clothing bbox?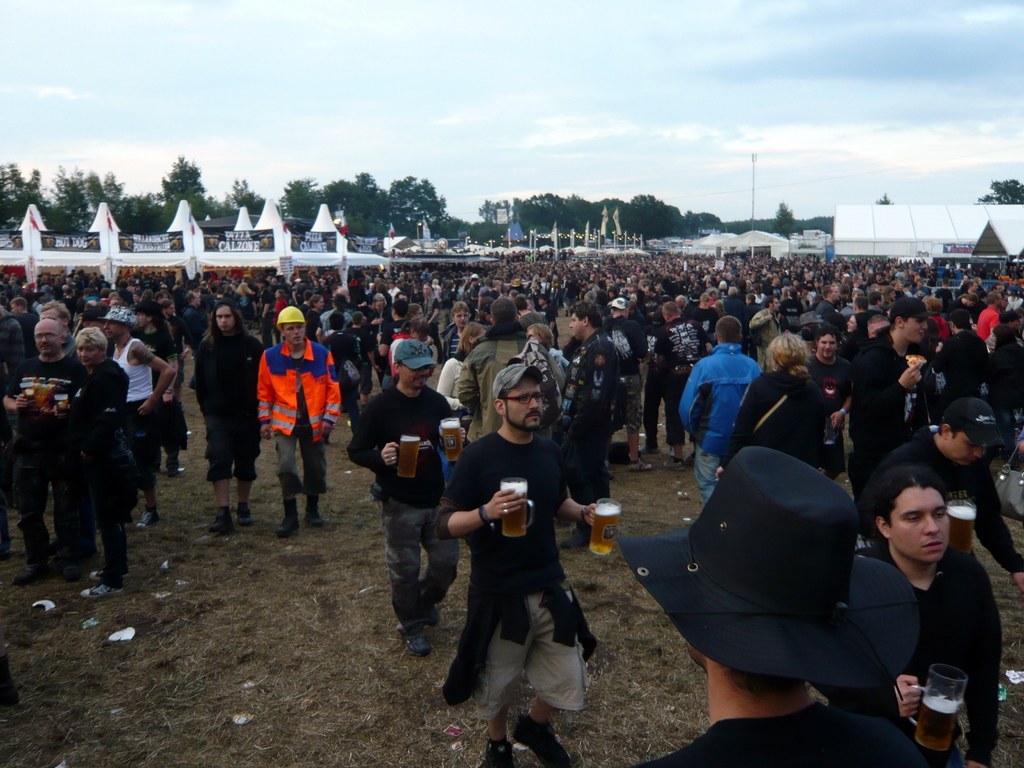
<region>936, 288, 952, 310</region>
